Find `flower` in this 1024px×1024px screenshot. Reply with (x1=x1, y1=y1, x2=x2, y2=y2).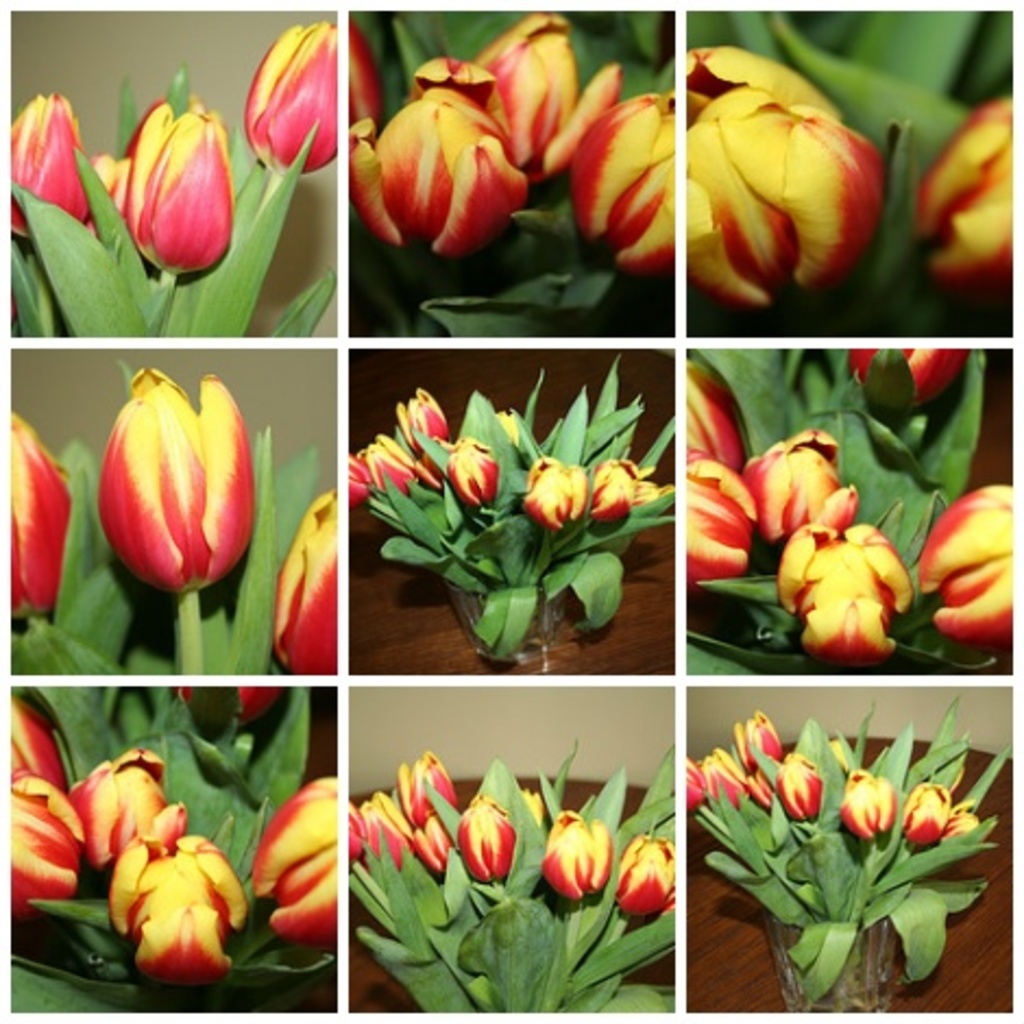
(x1=242, y1=15, x2=336, y2=168).
